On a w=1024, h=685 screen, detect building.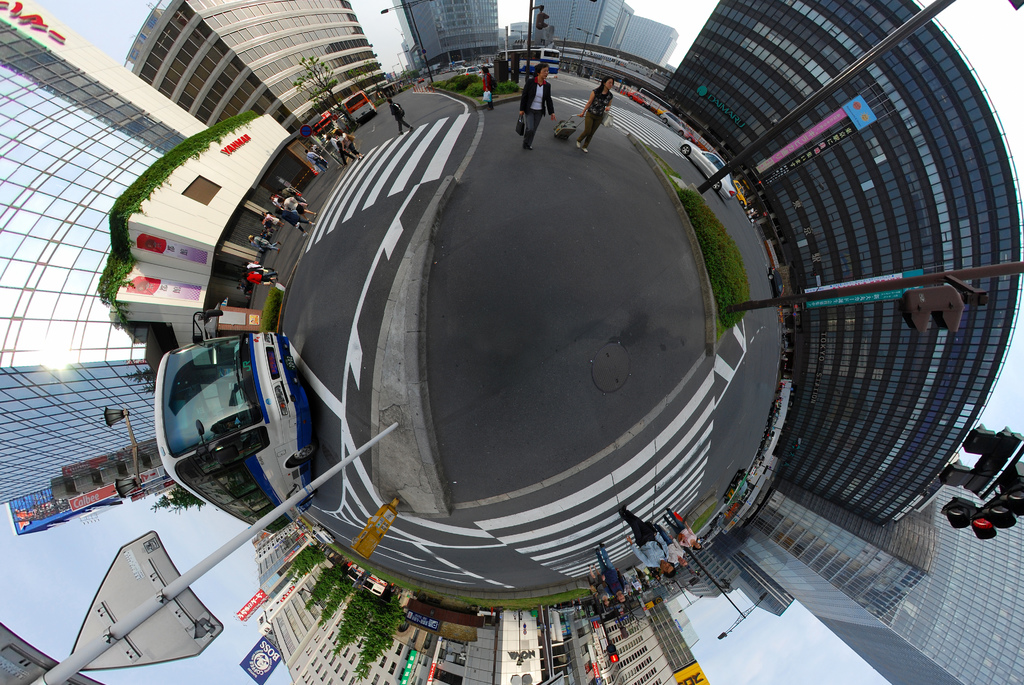
(left=0, top=623, right=104, bottom=684).
